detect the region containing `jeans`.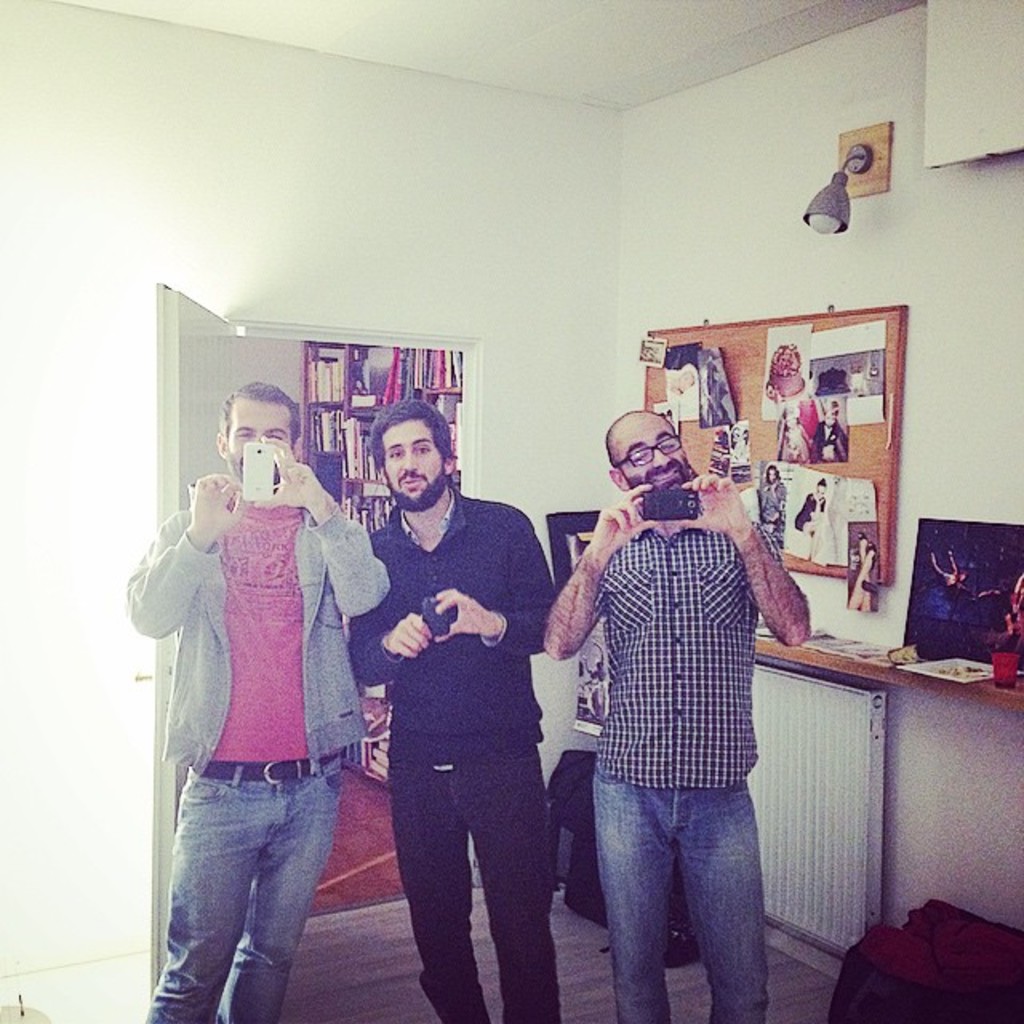
select_region(387, 749, 568, 1022).
